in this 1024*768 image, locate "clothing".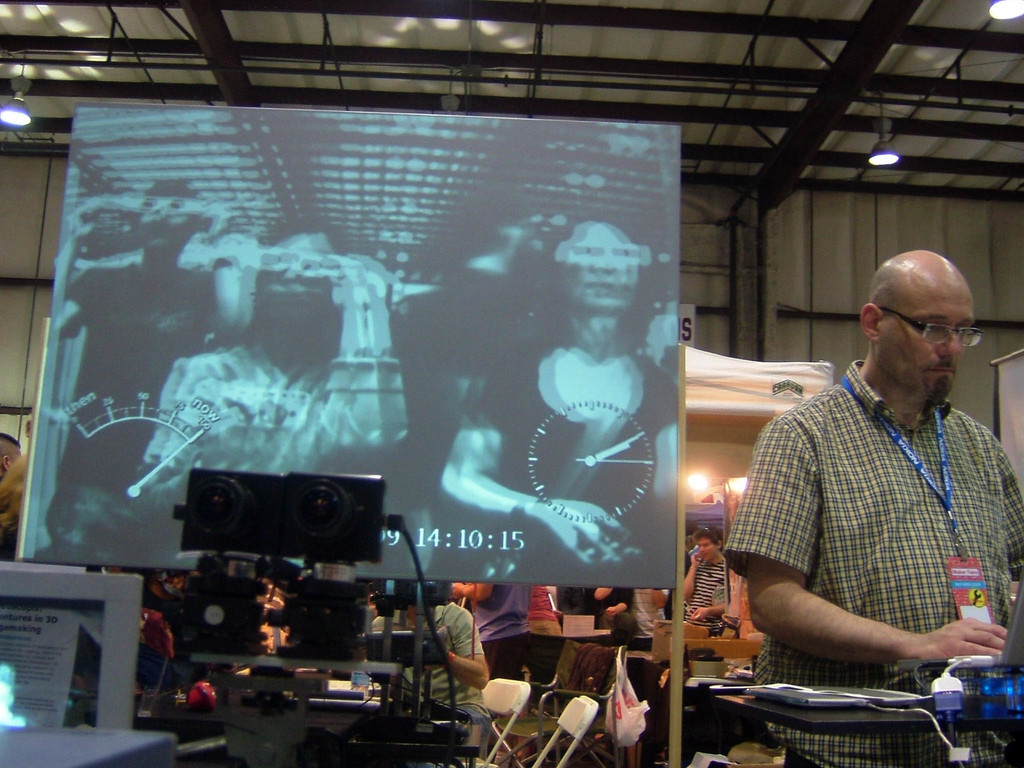
Bounding box: [x1=143, y1=344, x2=412, y2=566].
